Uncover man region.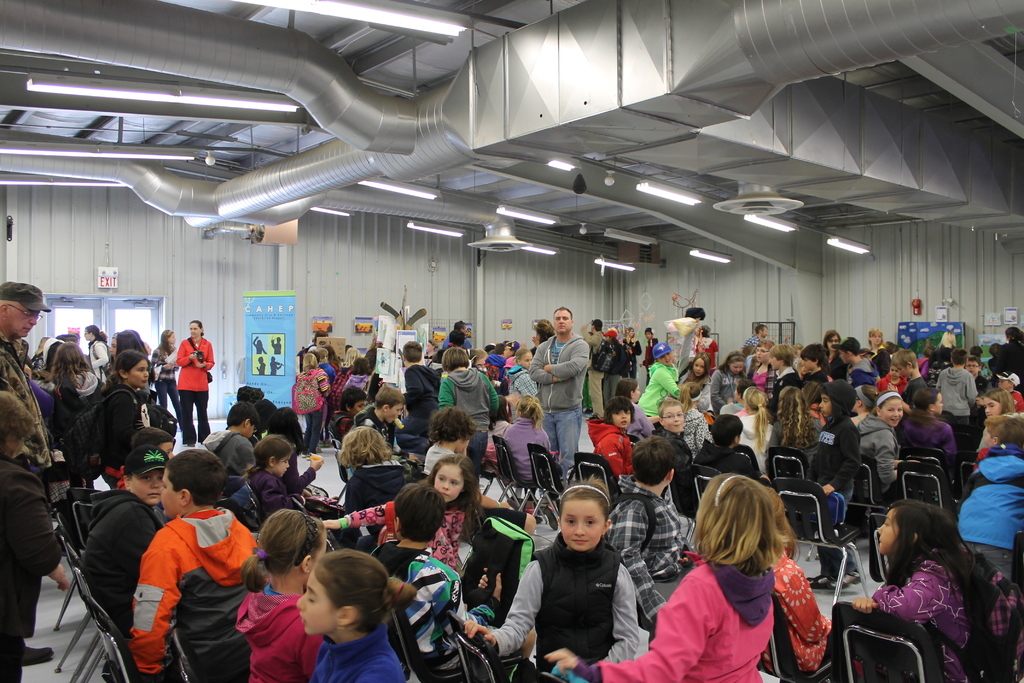
Uncovered: l=621, t=325, r=636, b=384.
